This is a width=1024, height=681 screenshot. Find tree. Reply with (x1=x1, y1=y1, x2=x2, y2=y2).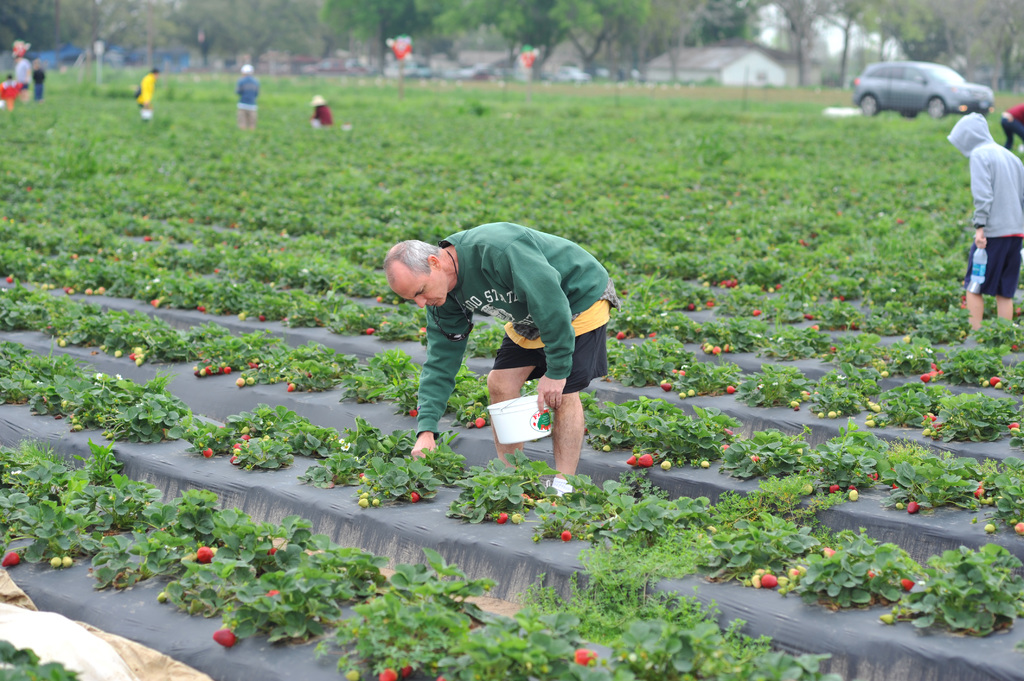
(x1=640, y1=0, x2=701, y2=87).
